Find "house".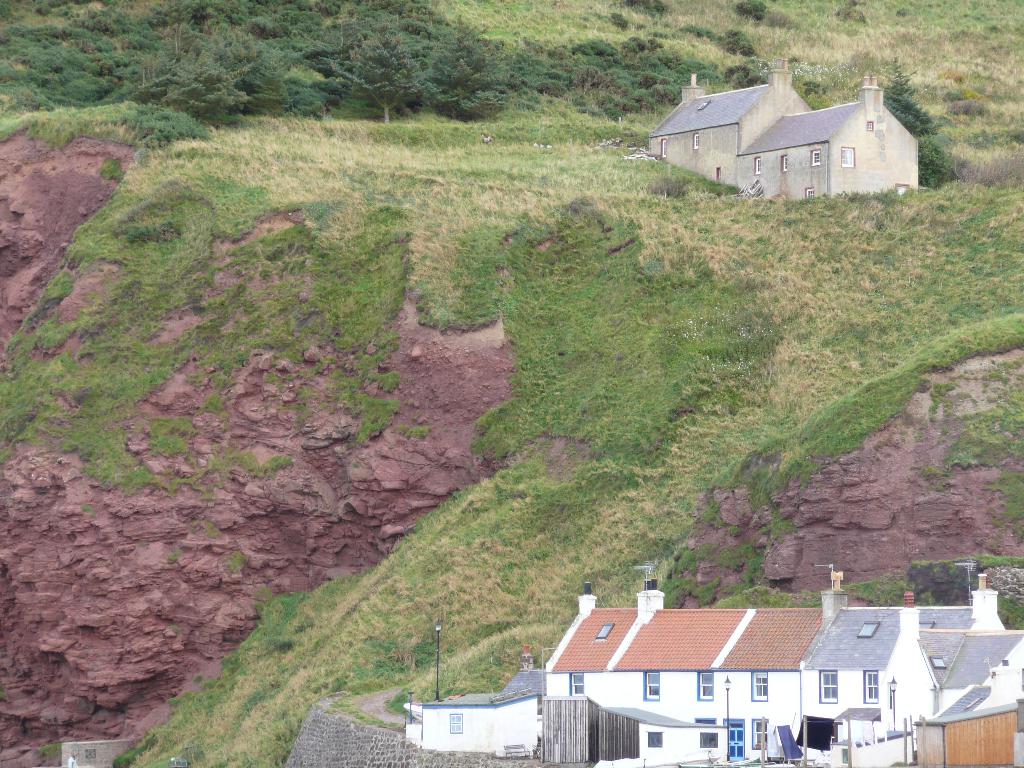
locate(408, 691, 539, 757).
